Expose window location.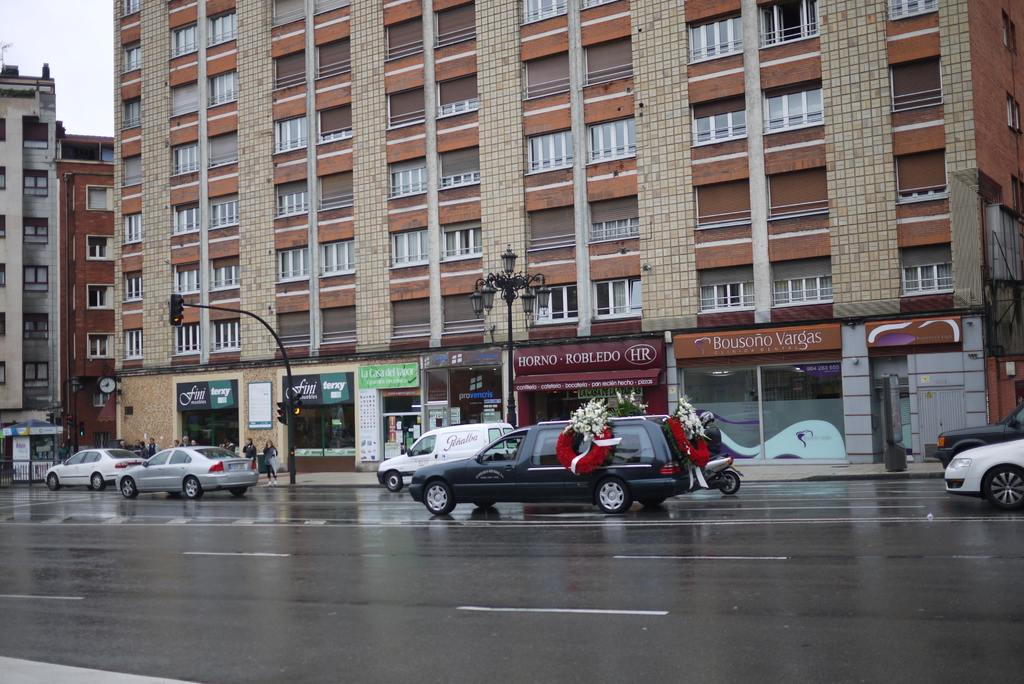
Exposed at region(435, 84, 481, 117).
